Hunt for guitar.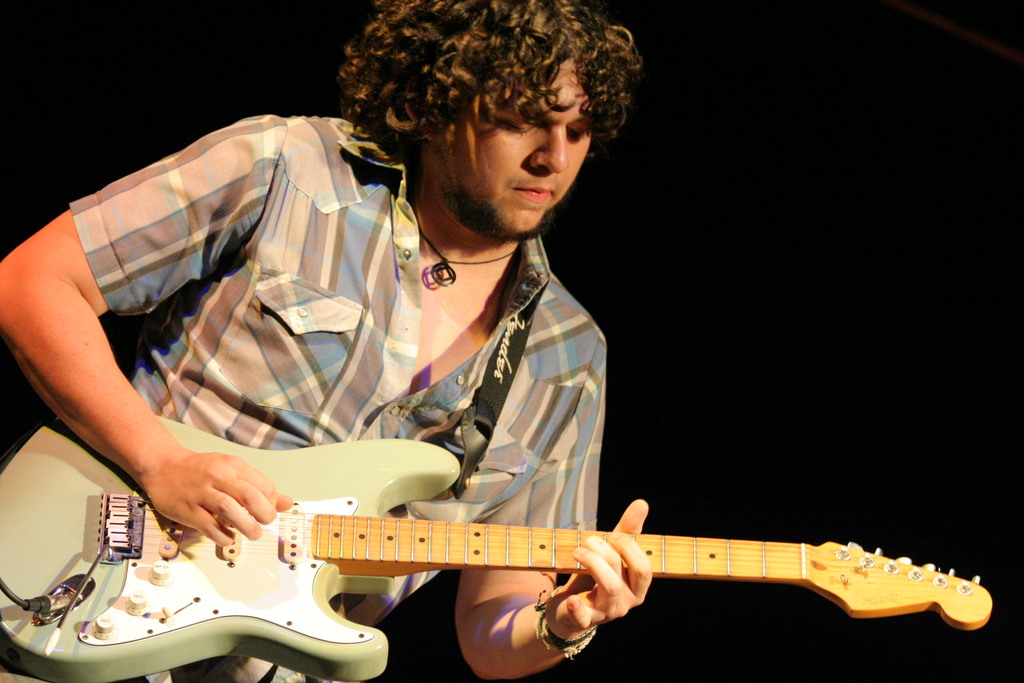
Hunted down at {"x1": 27, "y1": 401, "x2": 972, "y2": 679}.
